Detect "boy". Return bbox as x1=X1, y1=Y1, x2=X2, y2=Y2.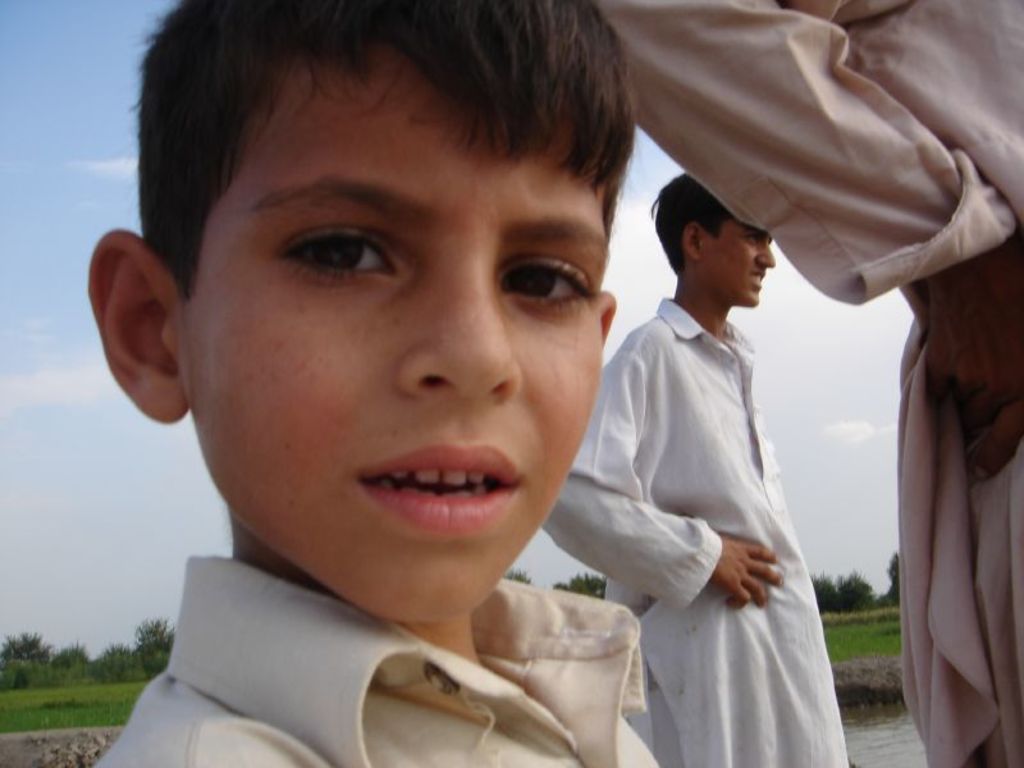
x1=84, y1=0, x2=722, y2=765.
